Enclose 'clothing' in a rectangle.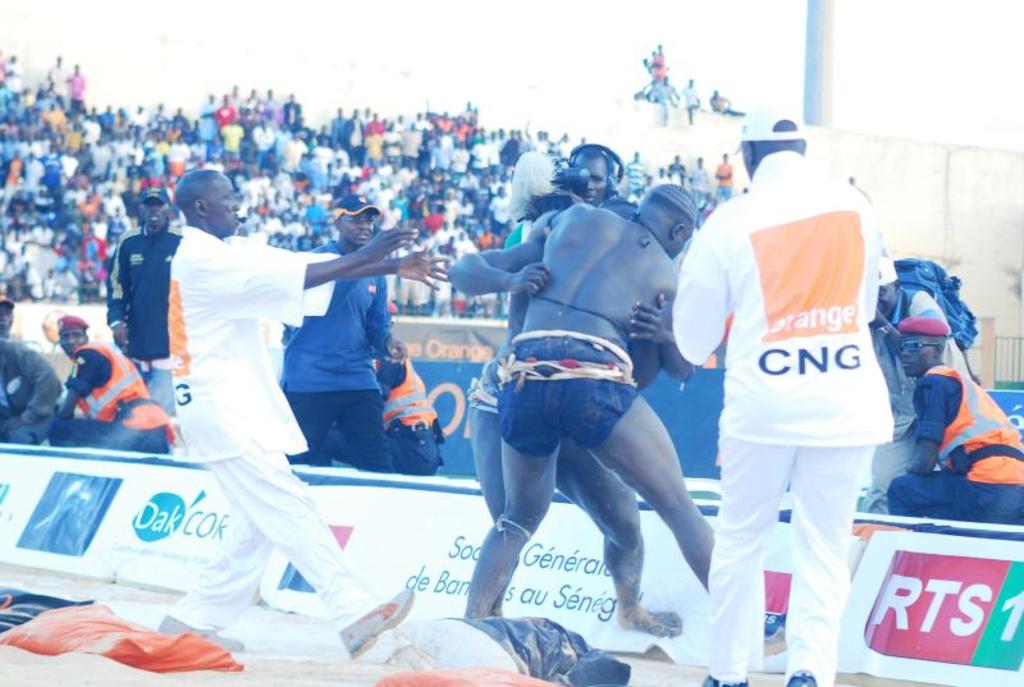
27:216:58:237.
